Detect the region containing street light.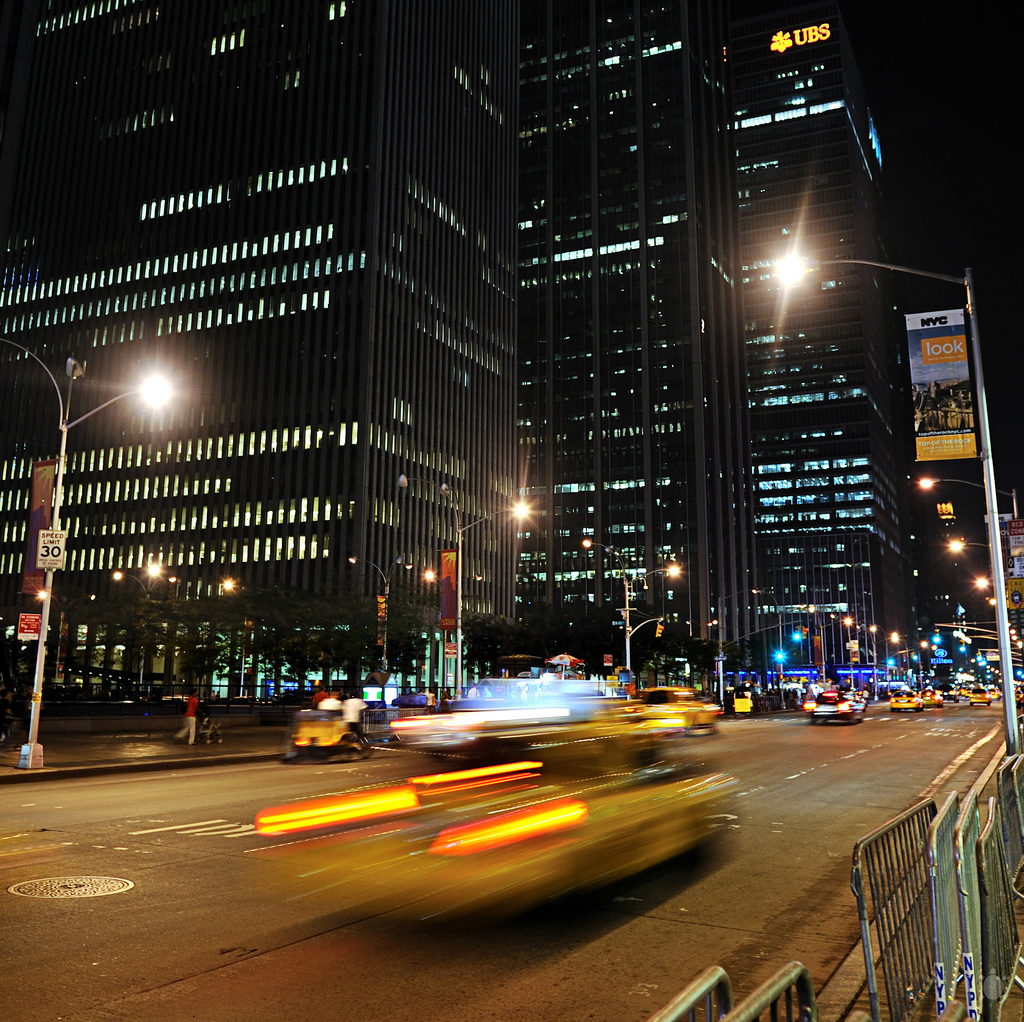
BBox(579, 537, 685, 672).
